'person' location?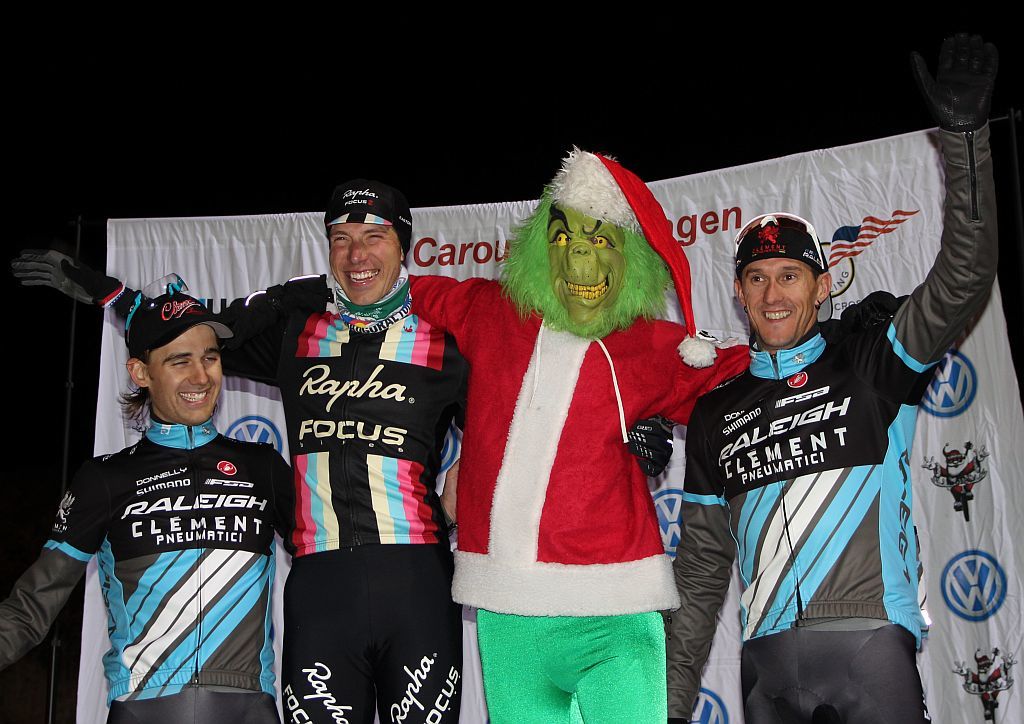
(x1=9, y1=180, x2=465, y2=723)
